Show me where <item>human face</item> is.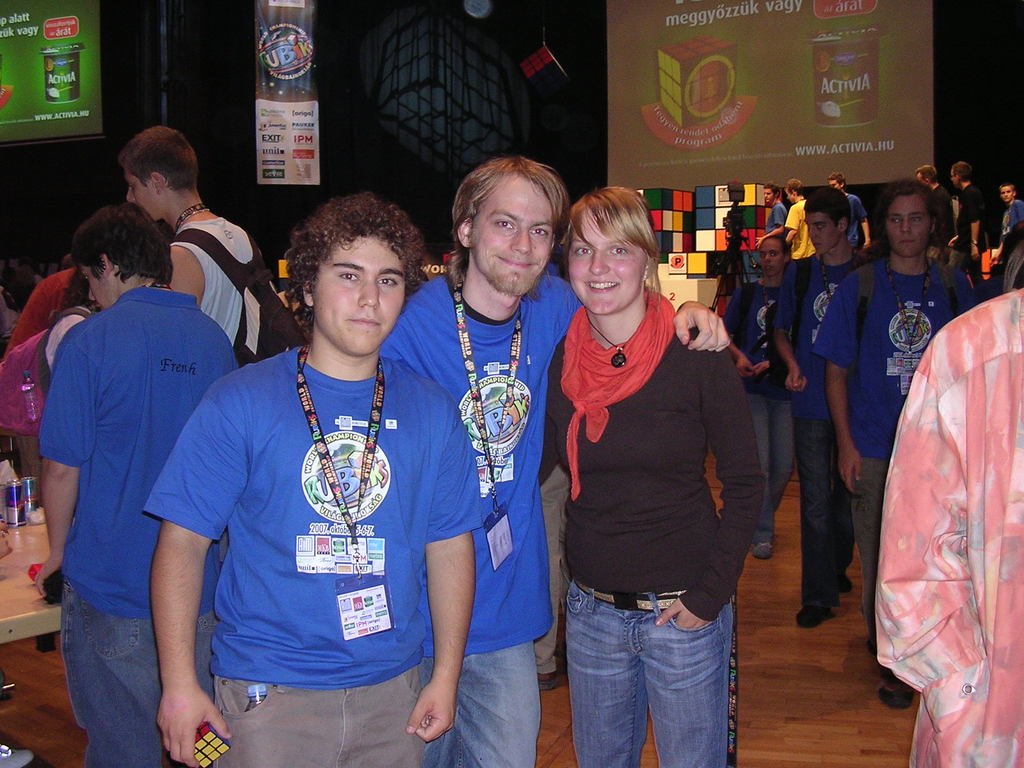
<item>human face</item> is at region(915, 172, 926, 187).
